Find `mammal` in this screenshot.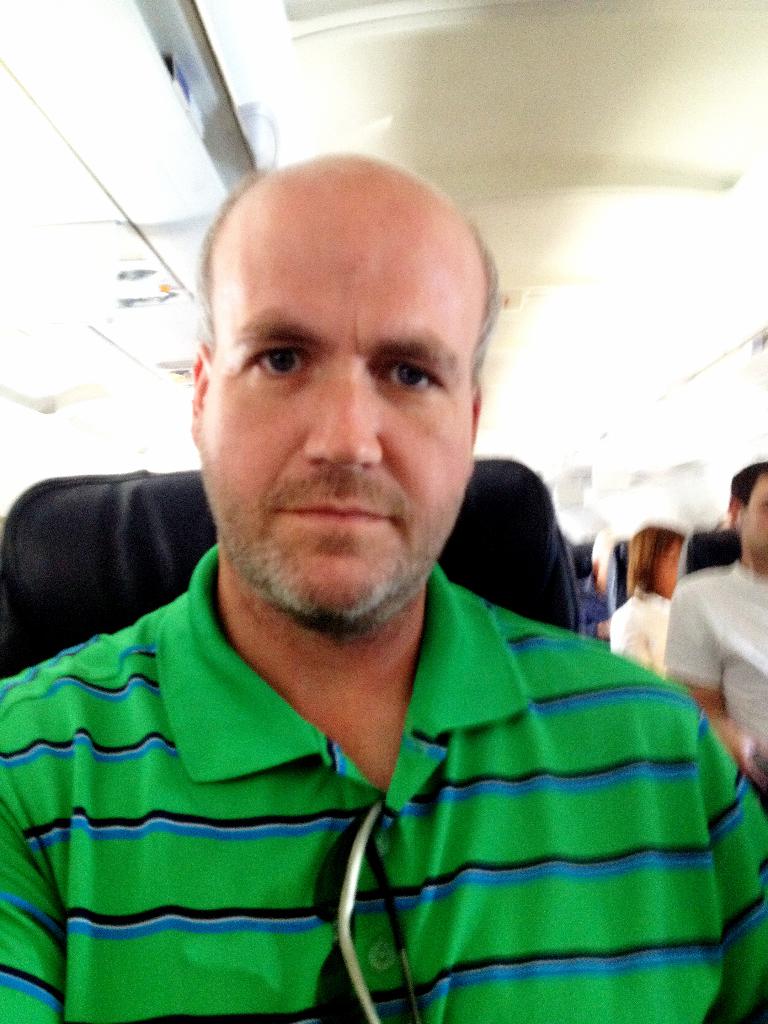
The bounding box for `mammal` is <box>0,151,767,1023</box>.
